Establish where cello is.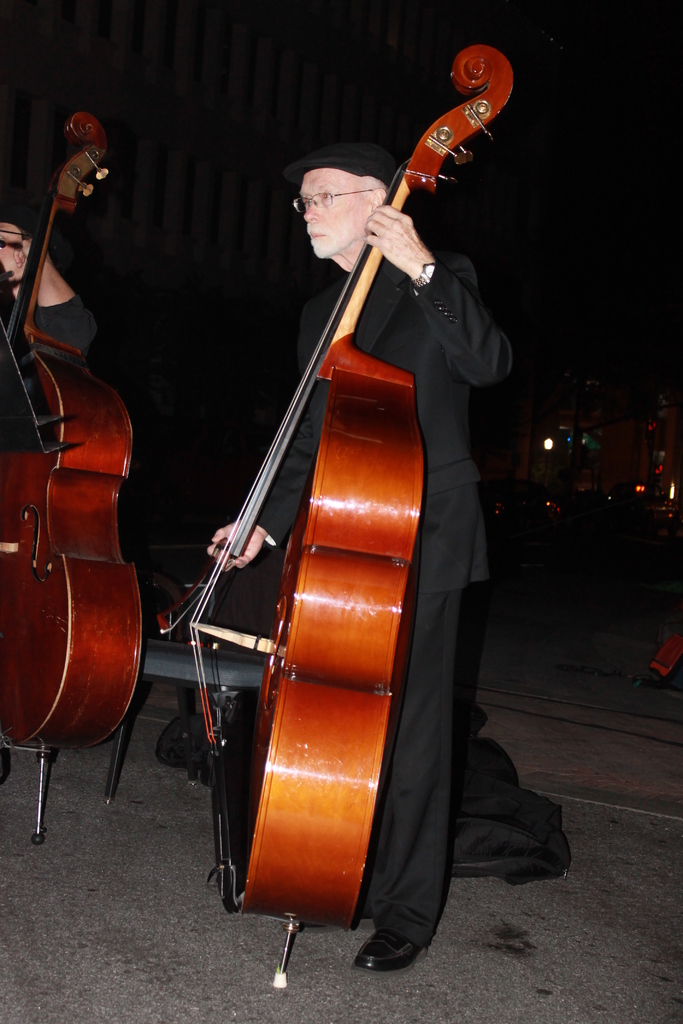
Established at detection(186, 47, 514, 988).
